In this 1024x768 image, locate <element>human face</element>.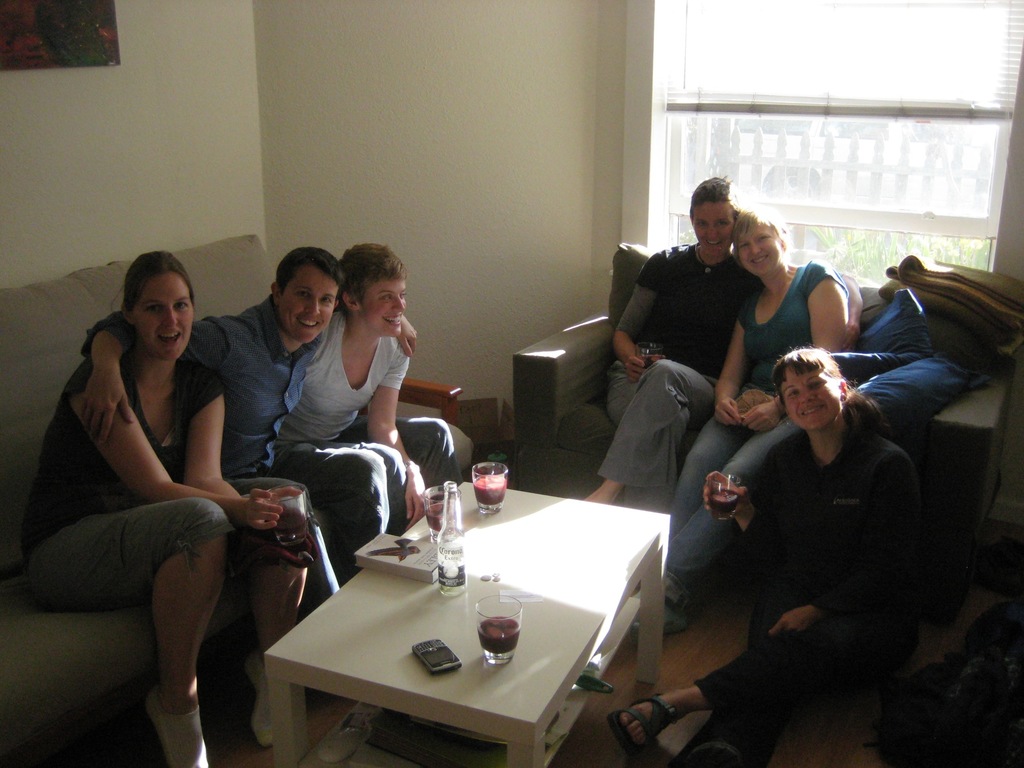
Bounding box: <region>738, 219, 785, 278</region>.
